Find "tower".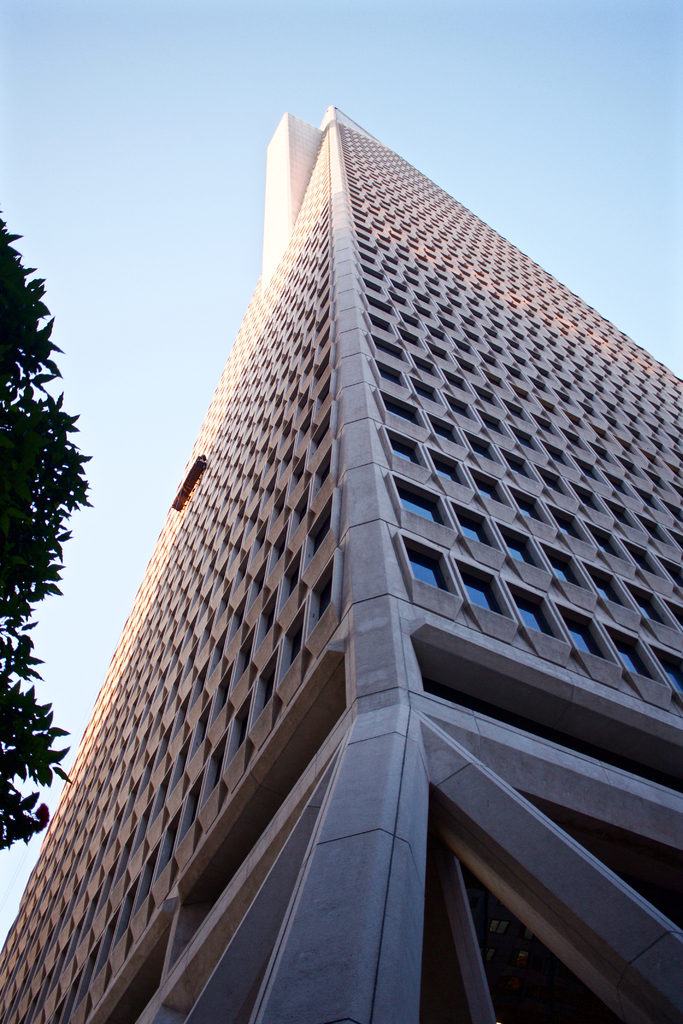
<bbox>39, 68, 633, 796</bbox>.
